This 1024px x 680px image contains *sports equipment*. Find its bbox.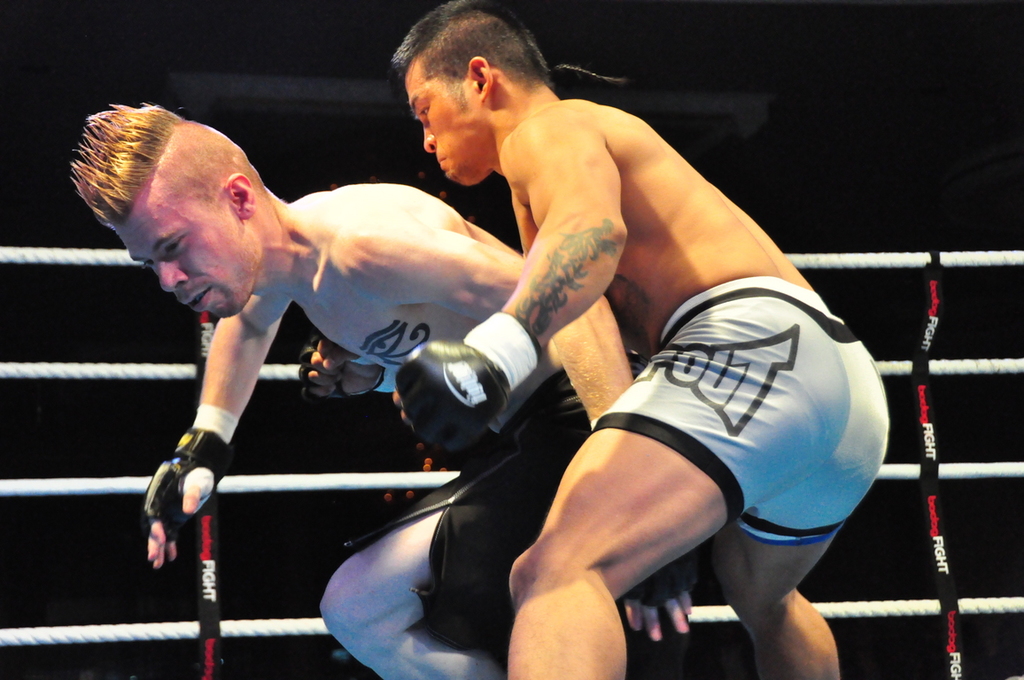
{"left": 301, "top": 334, "right": 387, "bottom": 399}.
